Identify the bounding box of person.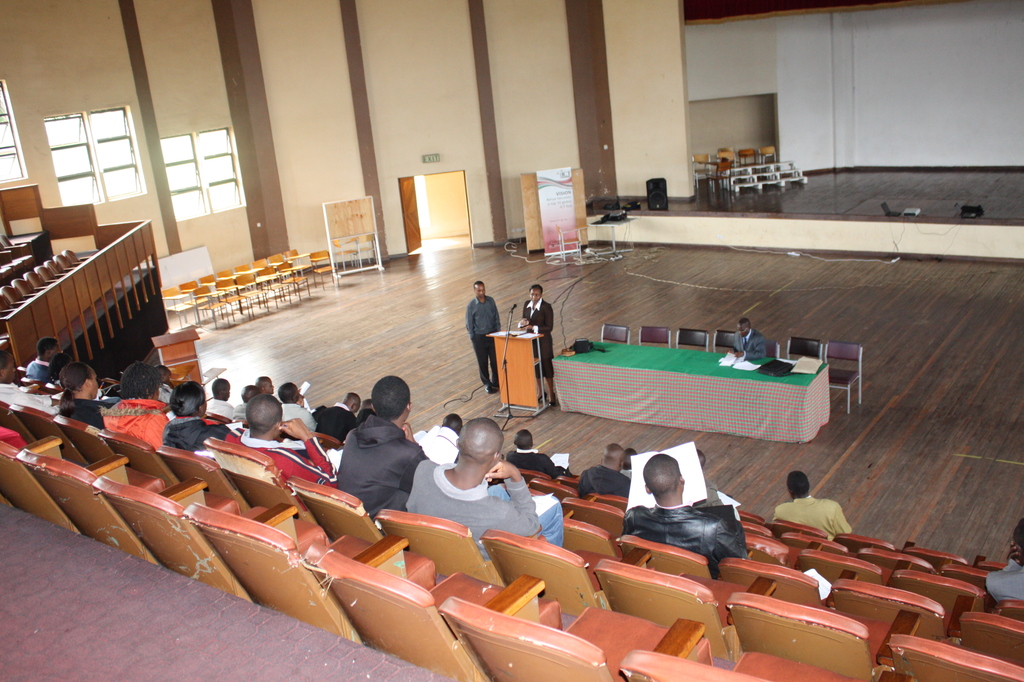
231 386 254 421.
